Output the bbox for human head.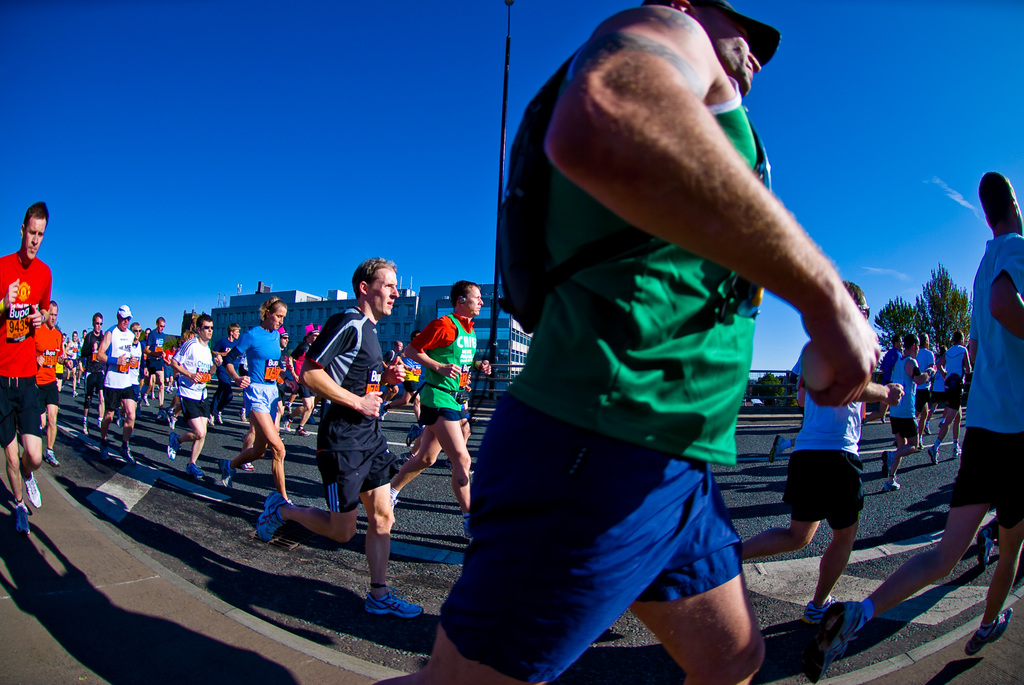
<region>919, 333, 929, 350</region>.
